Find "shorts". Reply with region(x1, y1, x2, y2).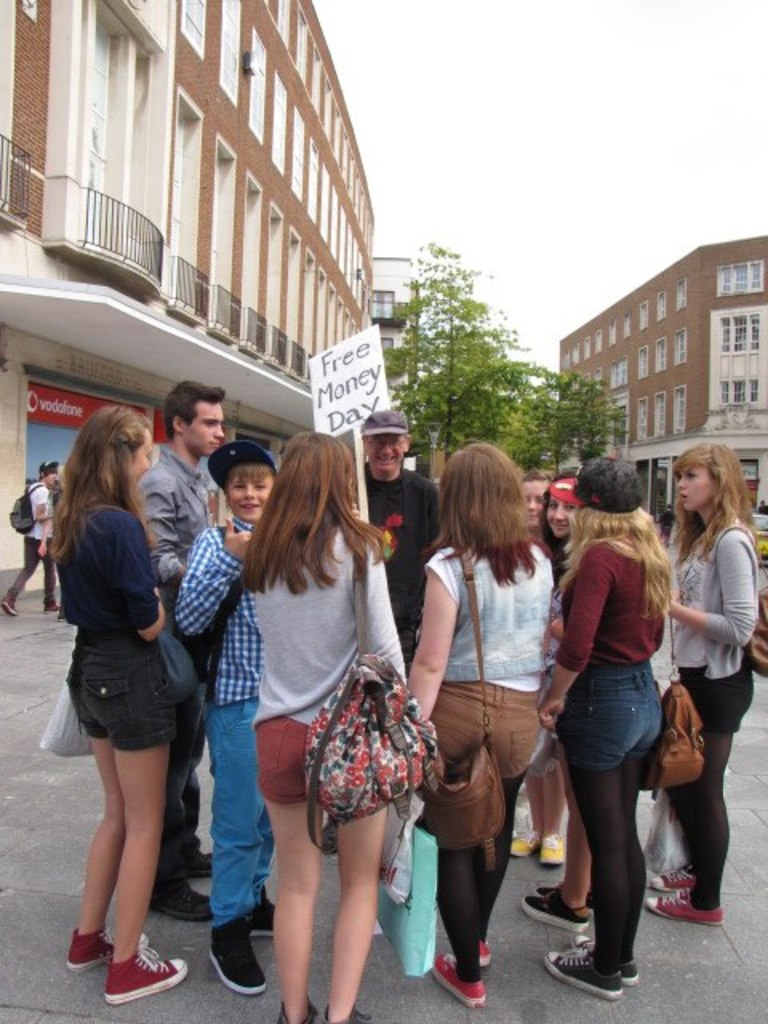
region(256, 718, 355, 811).
